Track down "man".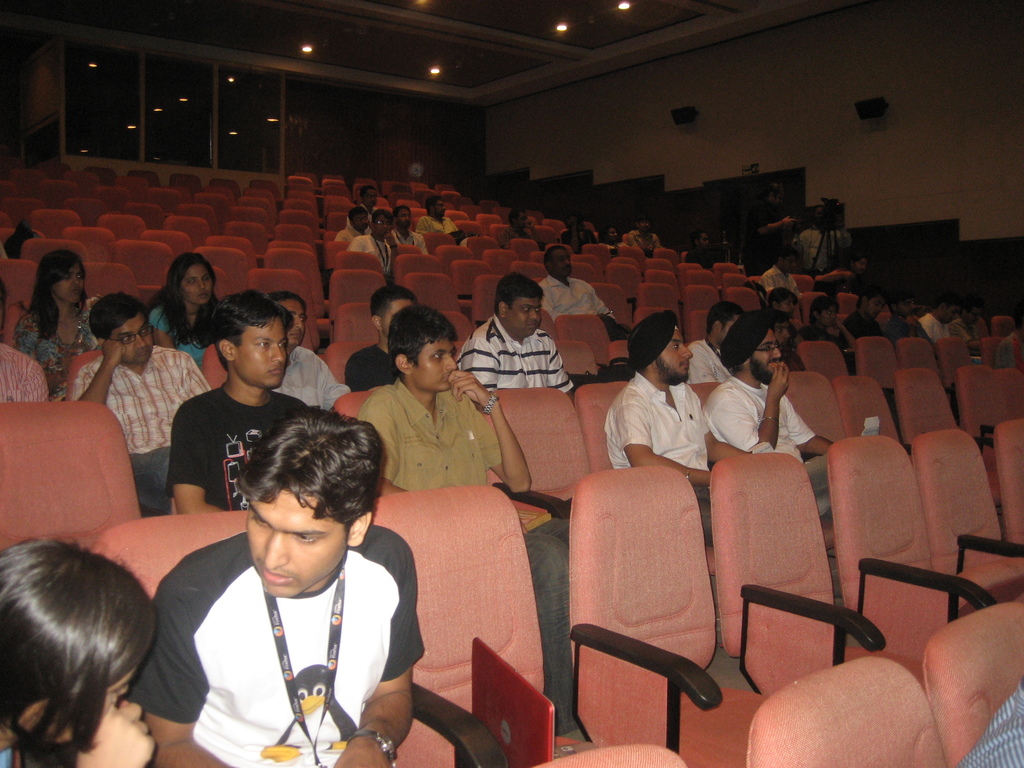
Tracked to crop(0, 338, 48, 403).
